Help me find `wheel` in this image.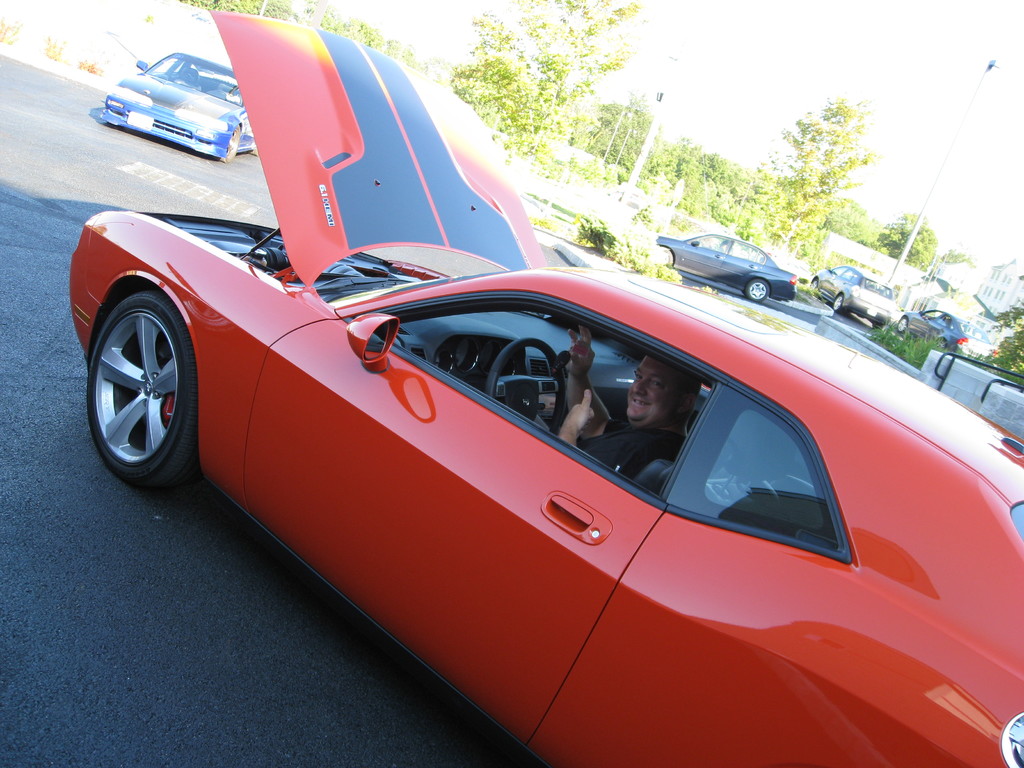
Found it: [212,124,238,163].
